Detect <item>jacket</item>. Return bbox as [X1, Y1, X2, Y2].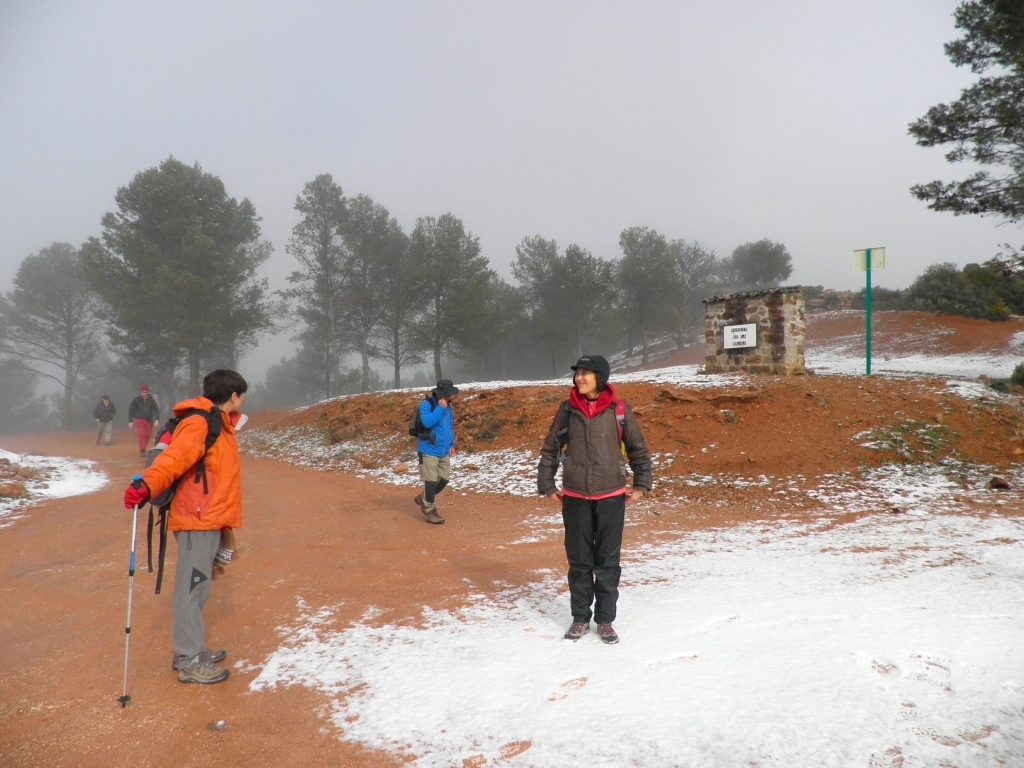
[410, 396, 456, 456].
